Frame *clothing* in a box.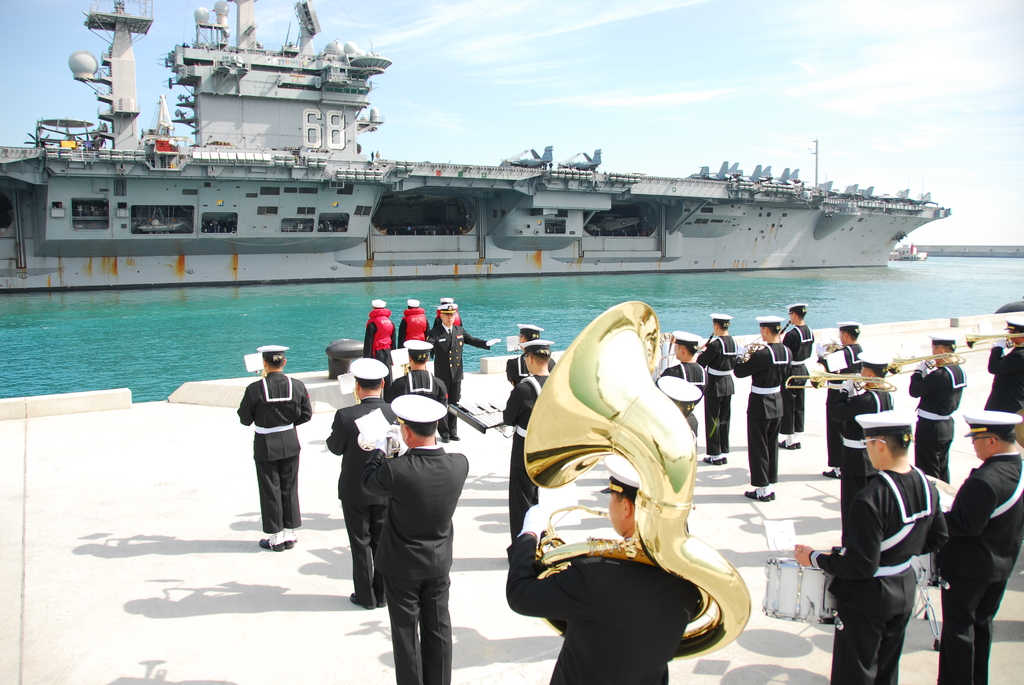
l=497, t=374, r=547, b=544.
